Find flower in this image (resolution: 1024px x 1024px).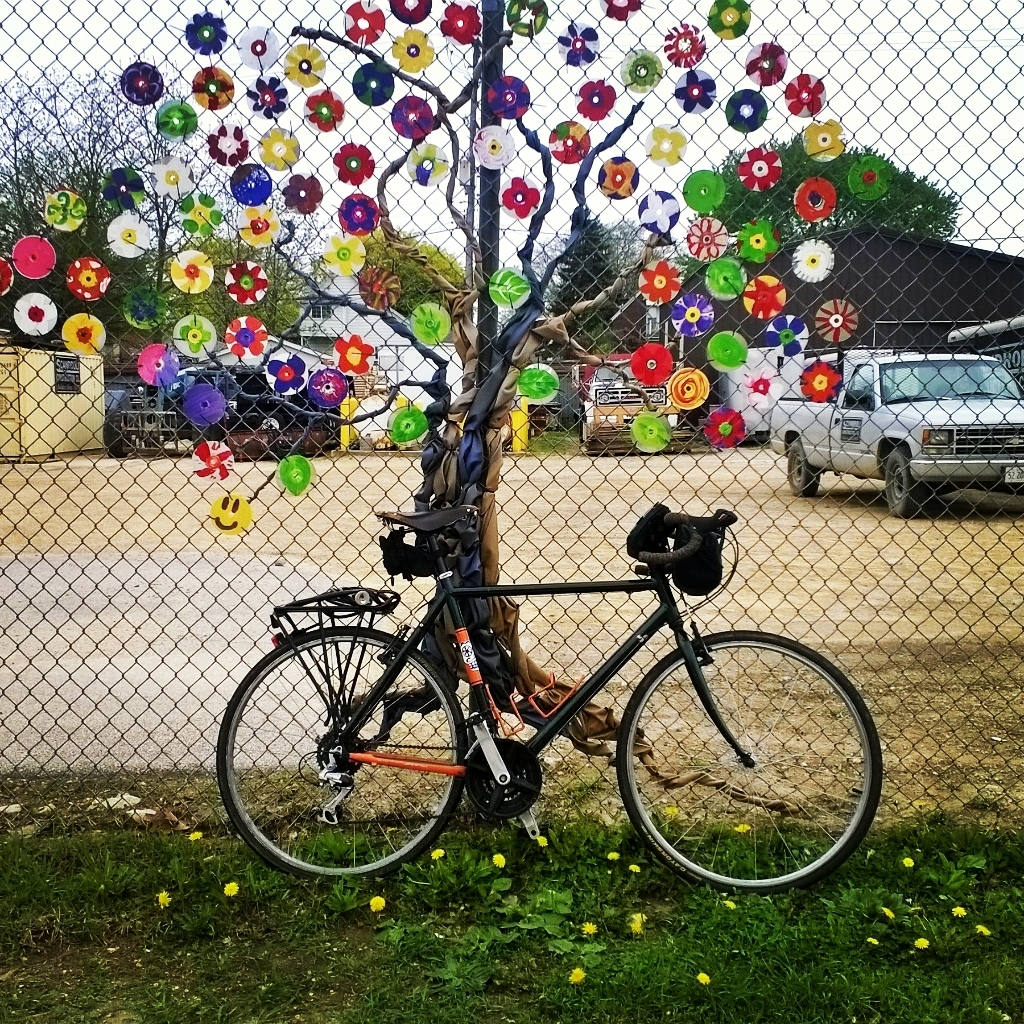
locate(225, 884, 241, 897).
